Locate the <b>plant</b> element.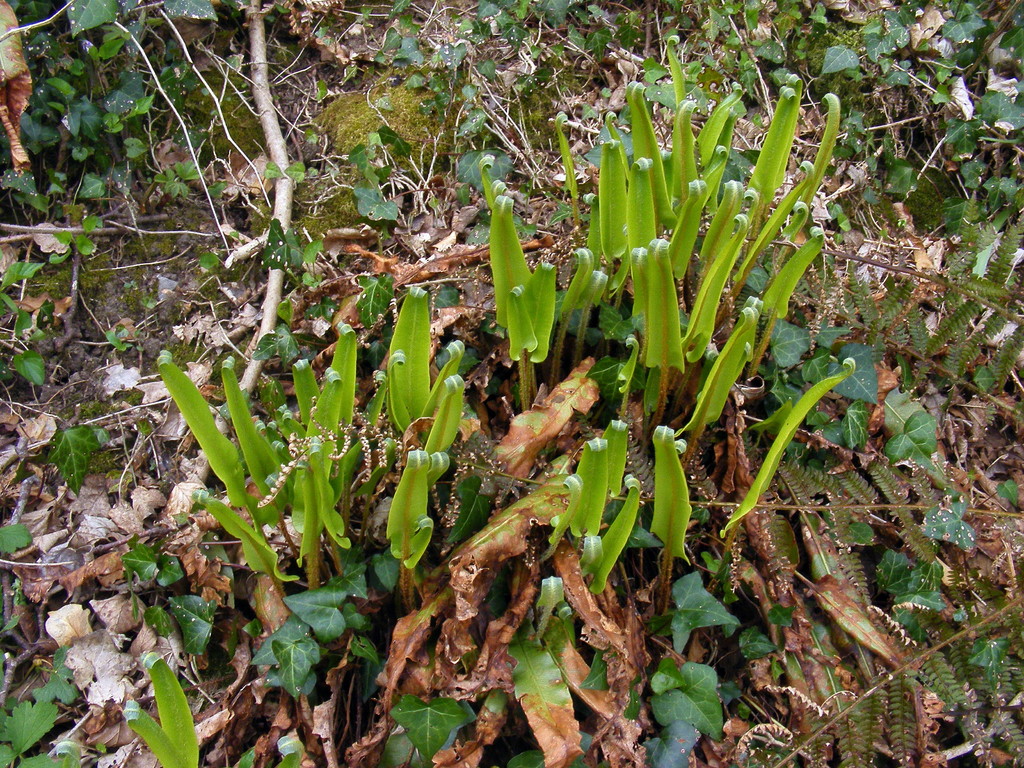
Element bbox: {"left": 473, "top": 66, "right": 851, "bottom": 440}.
